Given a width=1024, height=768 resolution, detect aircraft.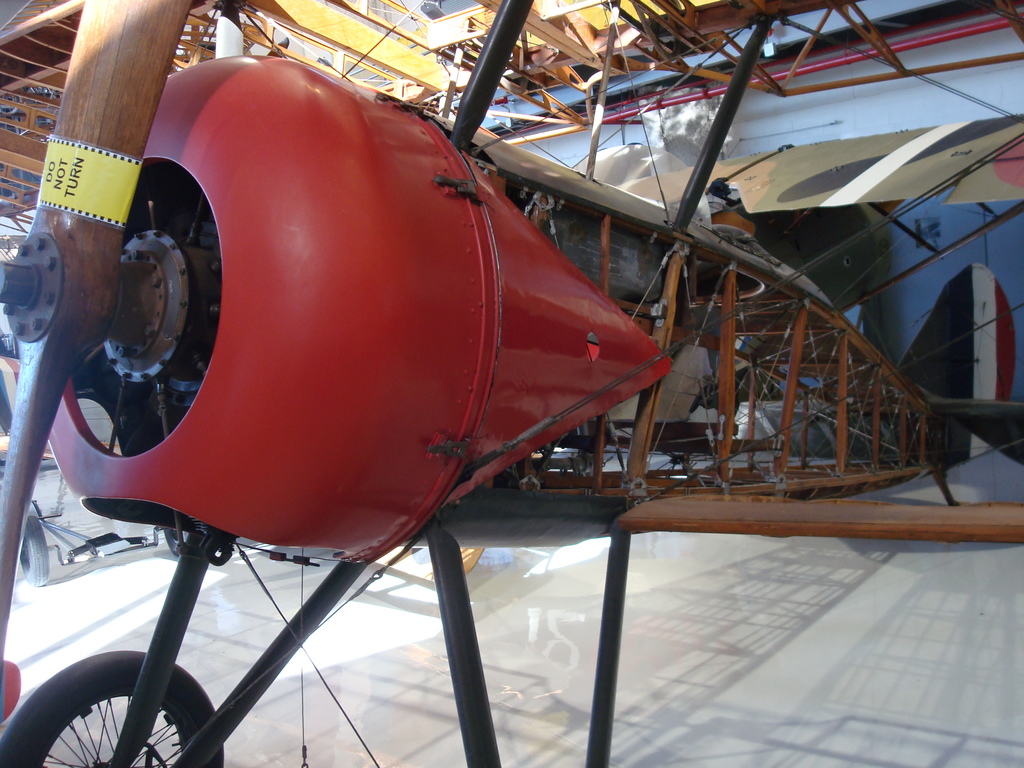
locate(0, 0, 922, 758).
